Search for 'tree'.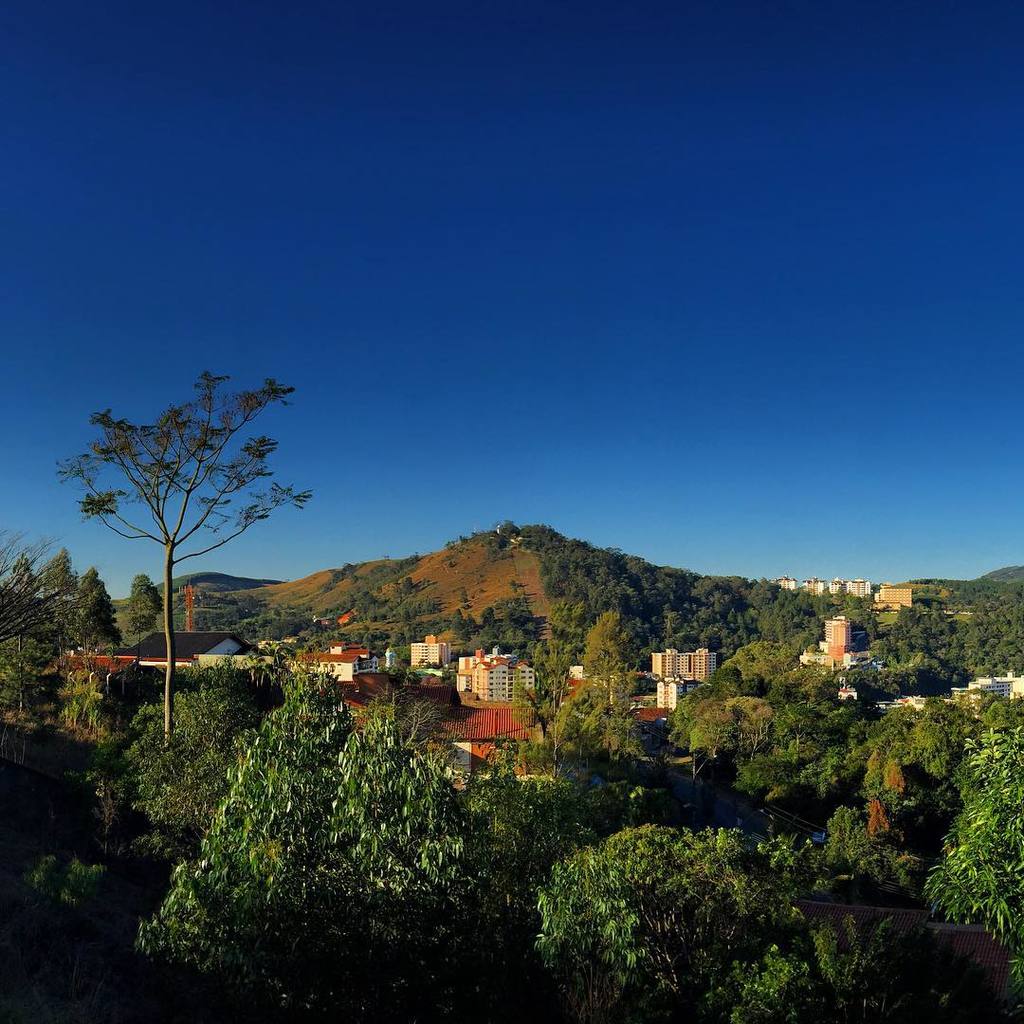
Found at bbox(71, 346, 313, 705).
